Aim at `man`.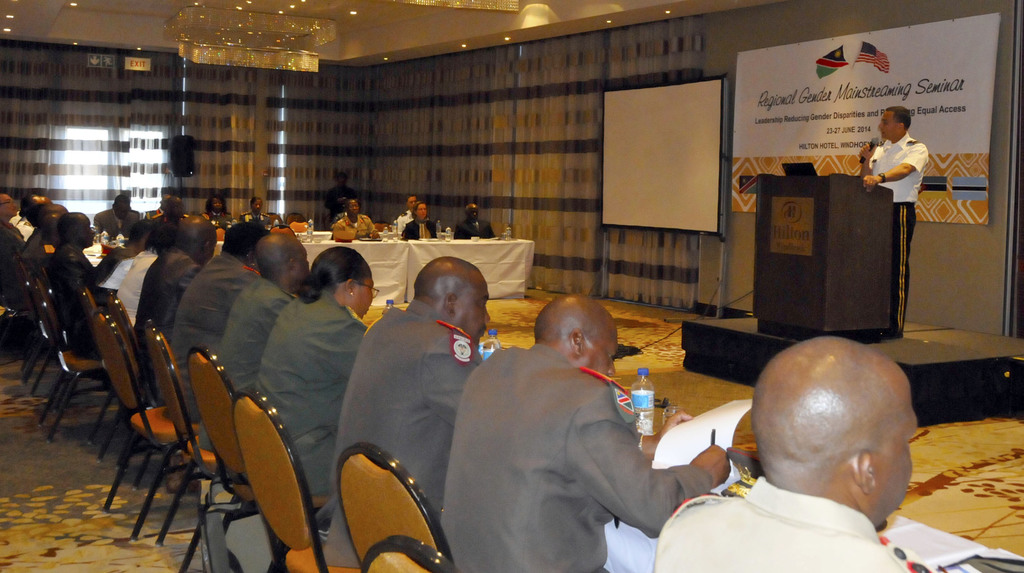
Aimed at (440, 295, 732, 572).
